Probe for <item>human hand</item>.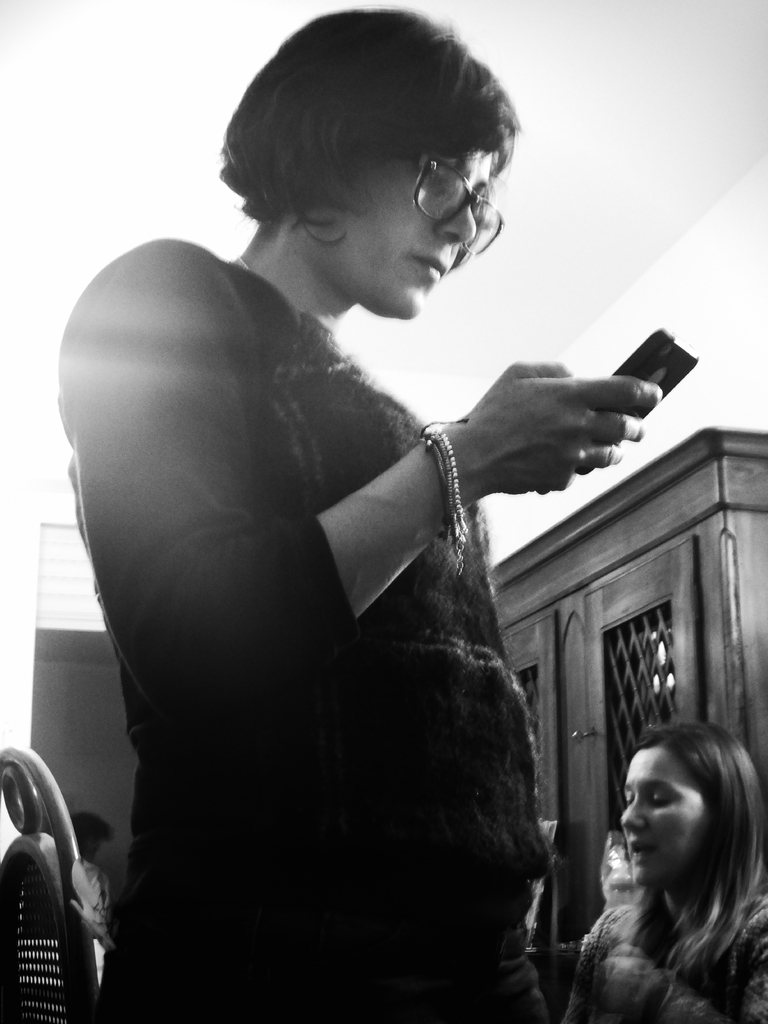
Probe result: <region>431, 349, 678, 519</region>.
